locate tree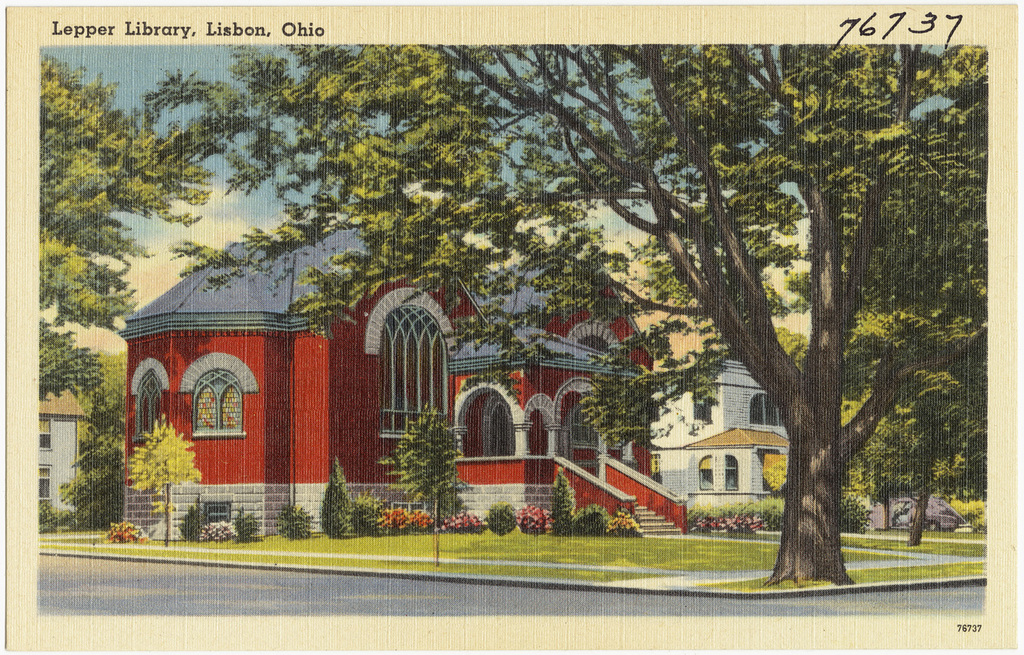
[47,431,127,542]
